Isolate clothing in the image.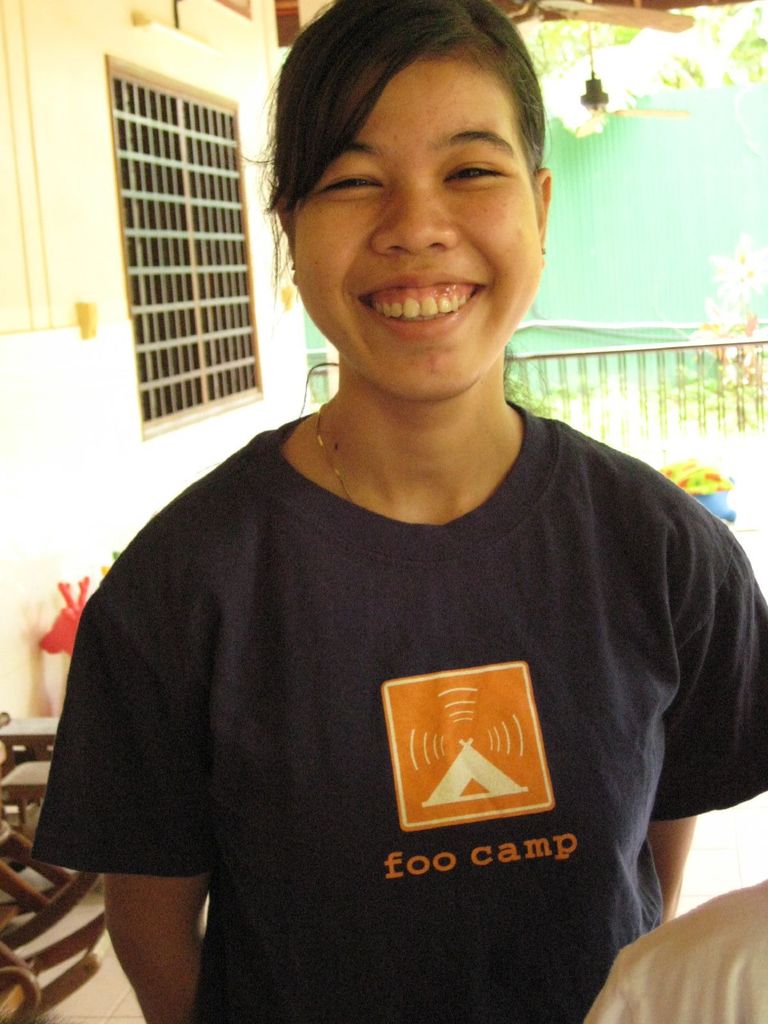
Isolated region: x1=583 y1=875 x2=767 y2=1023.
